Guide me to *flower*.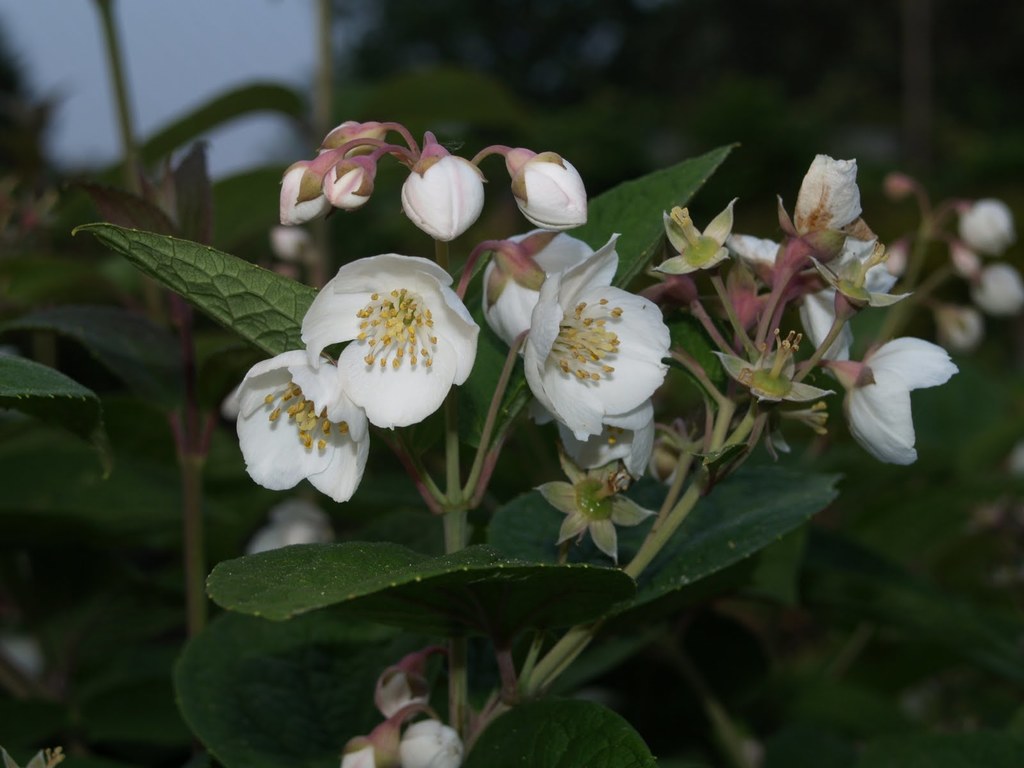
Guidance: detection(968, 258, 1023, 319).
